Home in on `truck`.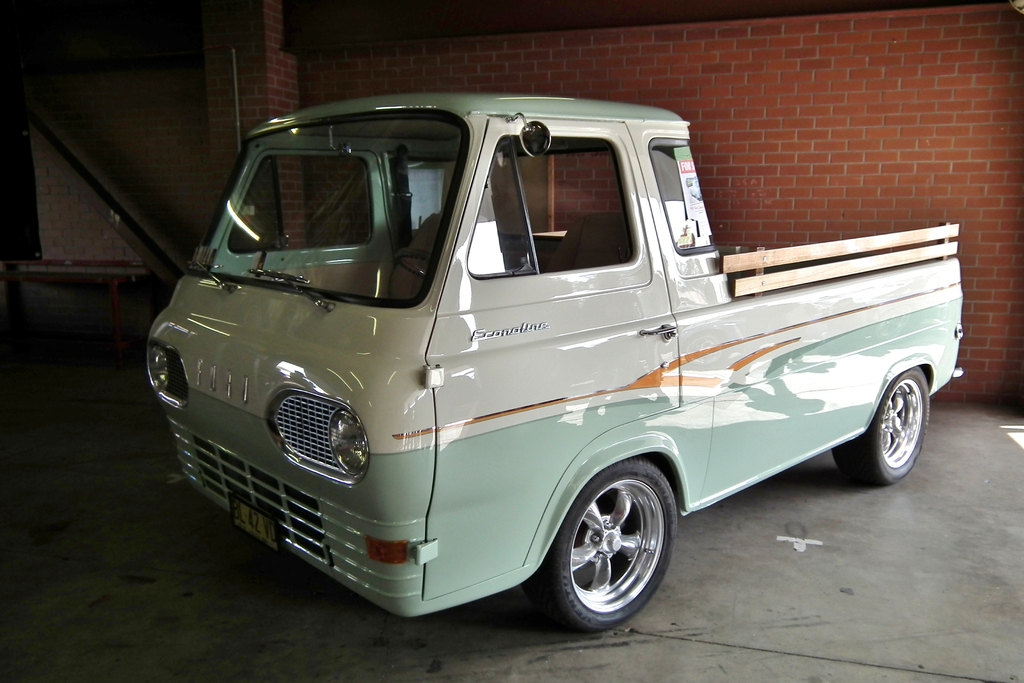
Homed in at (x1=145, y1=83, x2=927, y2=667).
